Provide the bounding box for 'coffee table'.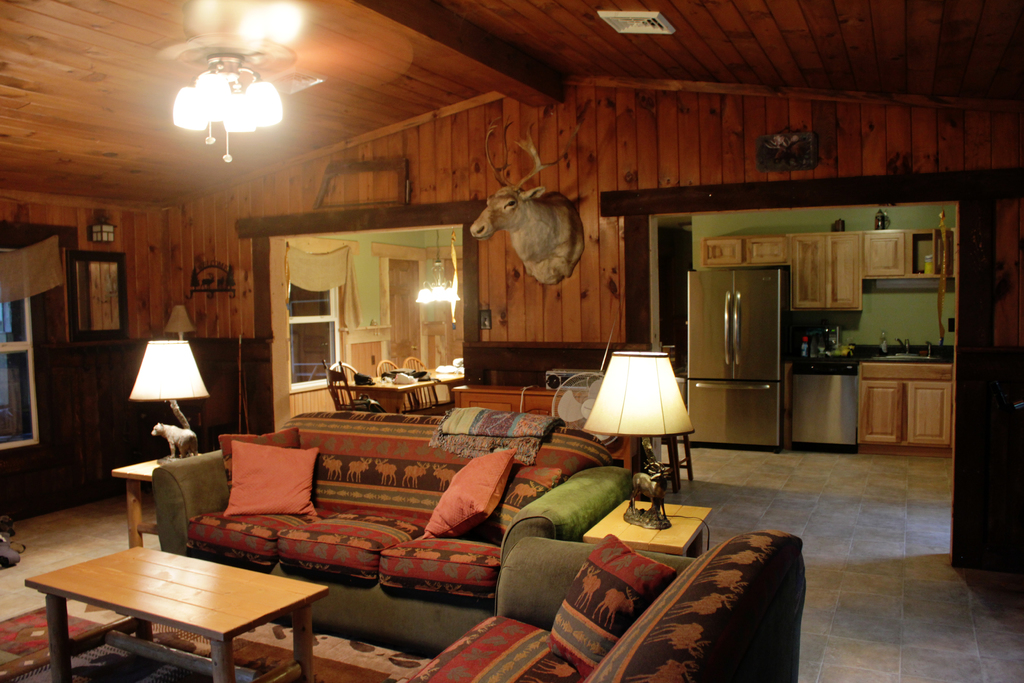
<box>31,540,314,673</box>.
